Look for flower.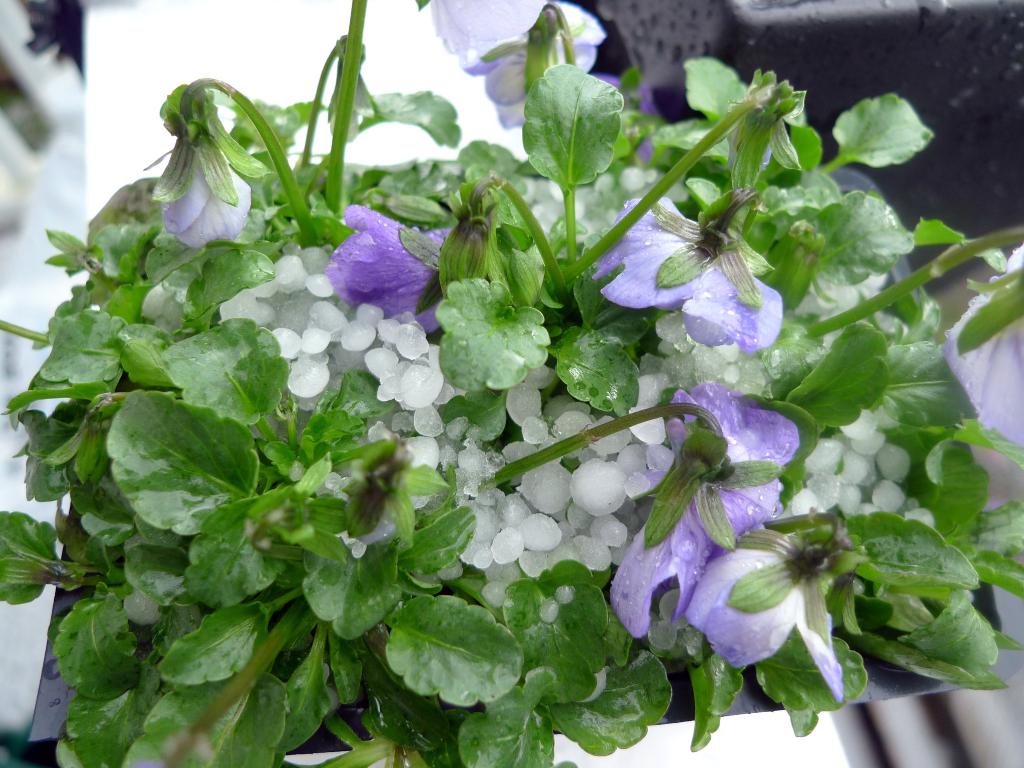
Found: <bbox>588, 201, 784, 352</bbox>.
